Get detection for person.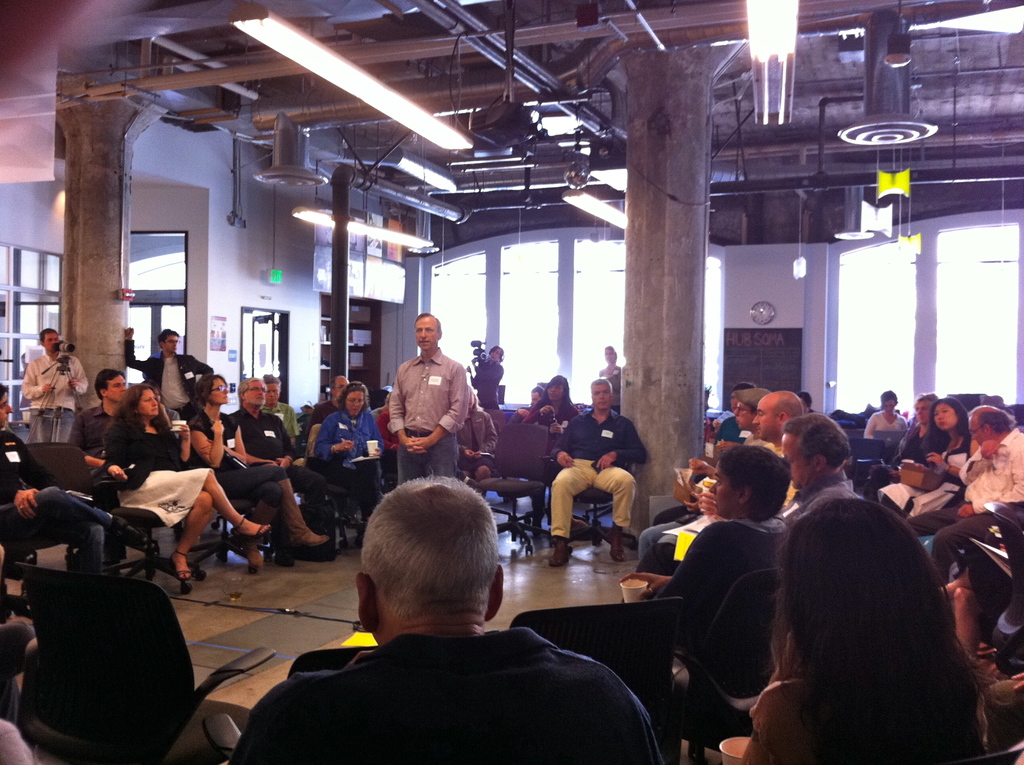
Detection: detection(747, 487, 993, 764).
